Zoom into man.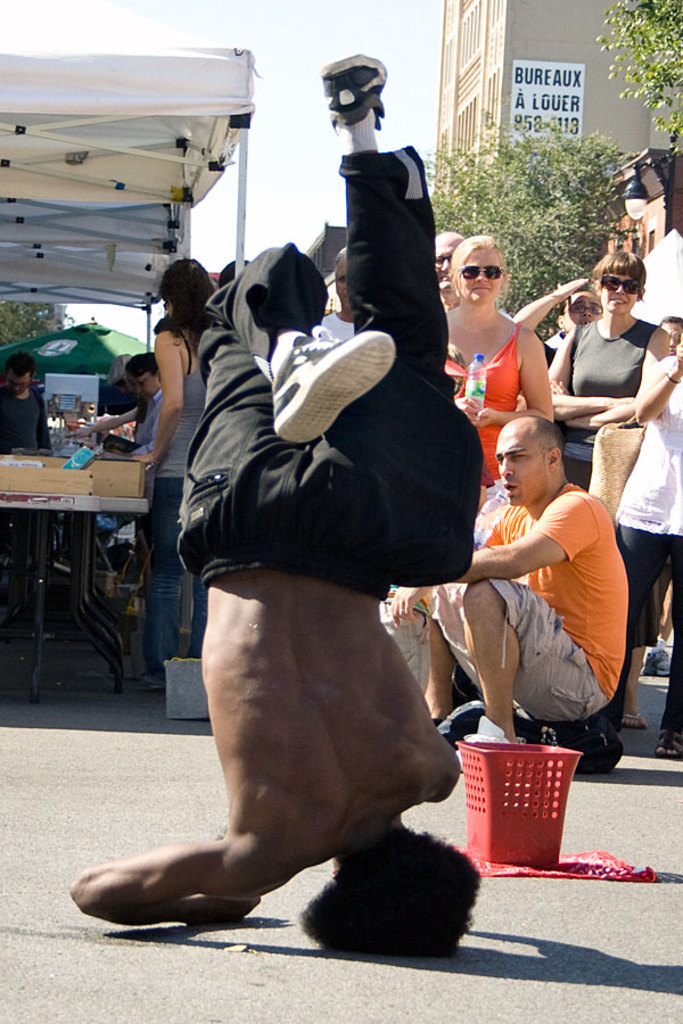
Zoom target: crop(315, 243, 359, 344).
